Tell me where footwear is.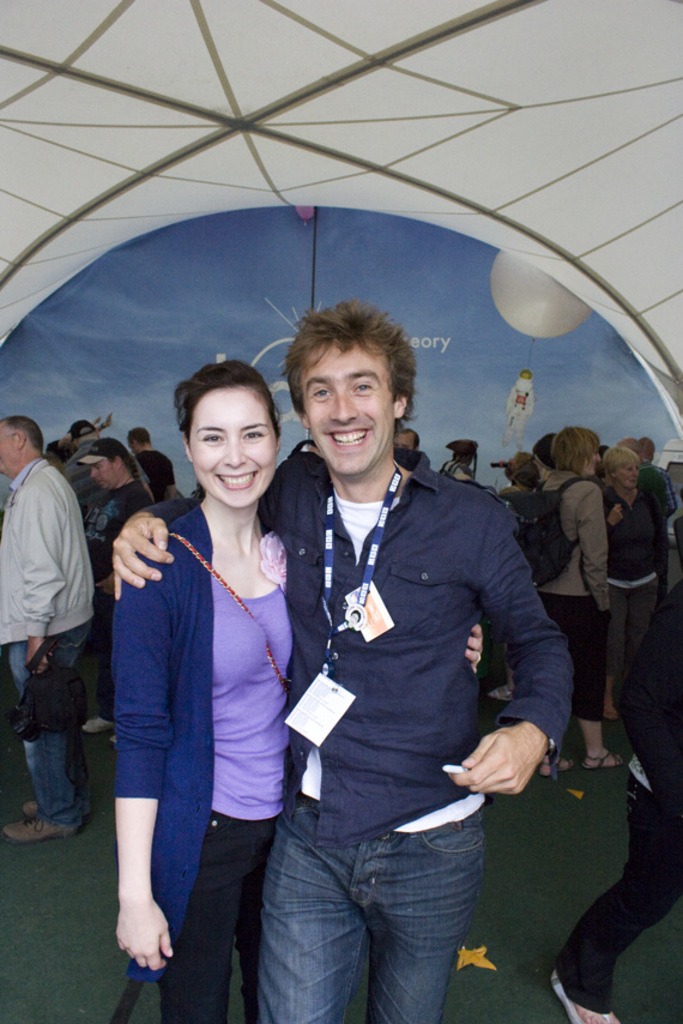
footwear is at BBox(1, 800, 69, 849).
